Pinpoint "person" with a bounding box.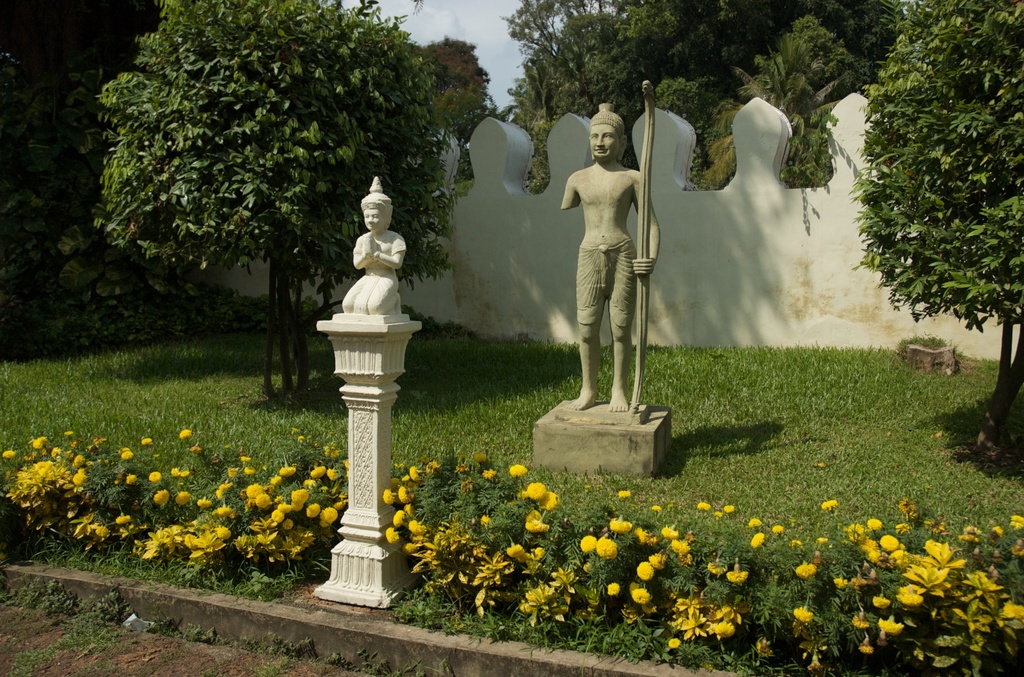
crop(556, 102, 665, 417).
